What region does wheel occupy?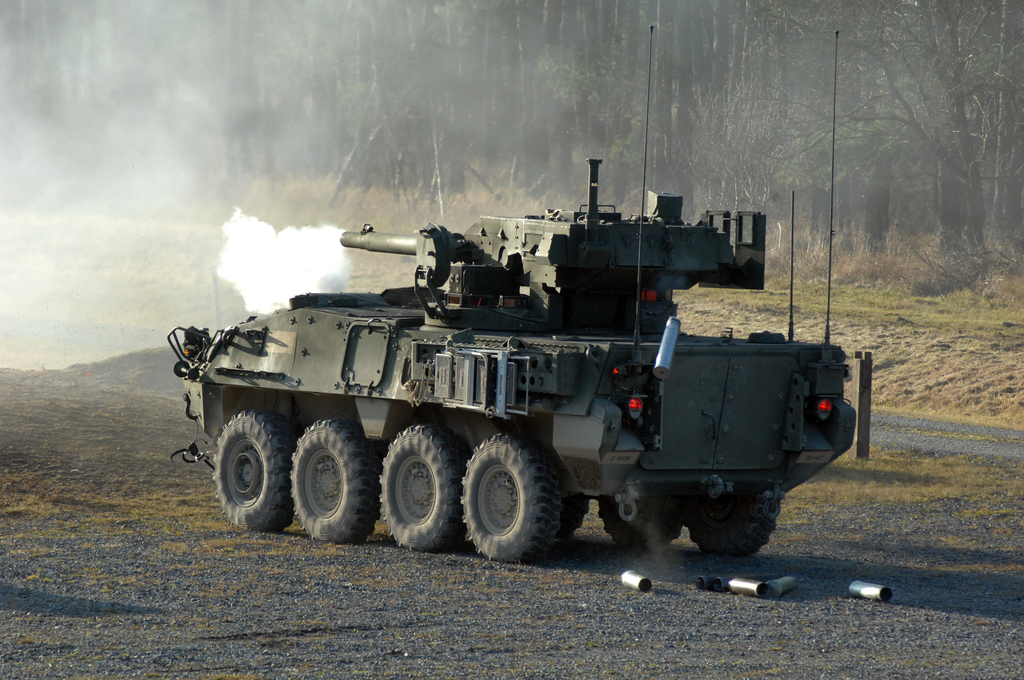
x1=378, y1=423, x2=467, y2=551.
